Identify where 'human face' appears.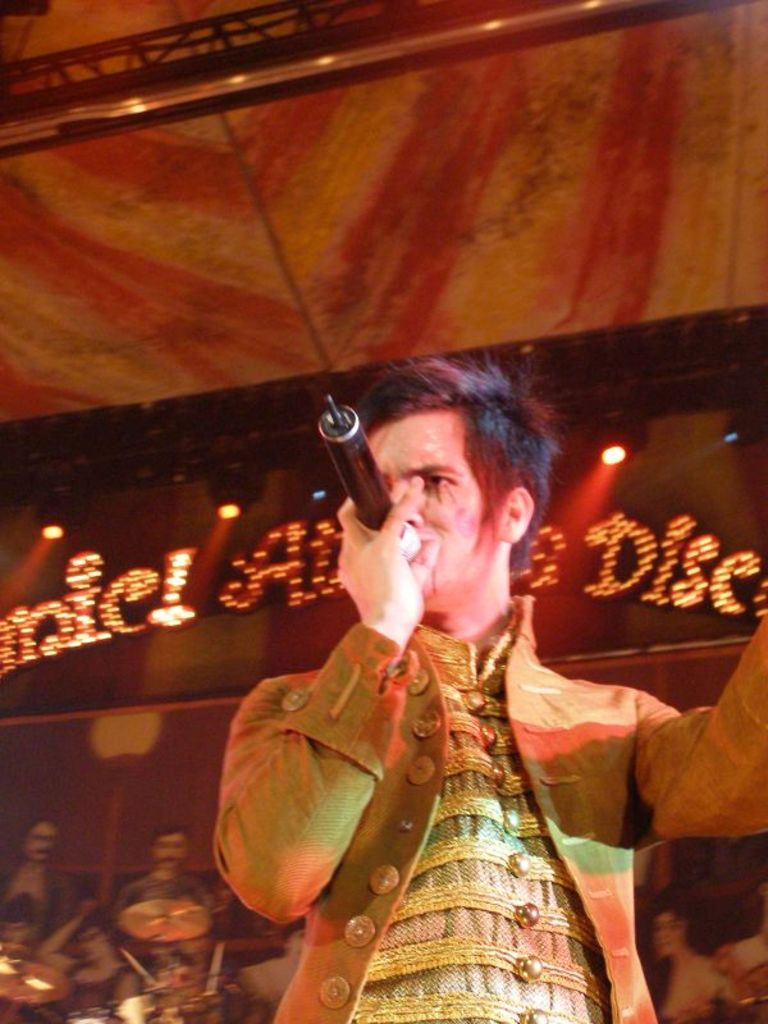
Appears at select_region(654, 911, 682, 956).
